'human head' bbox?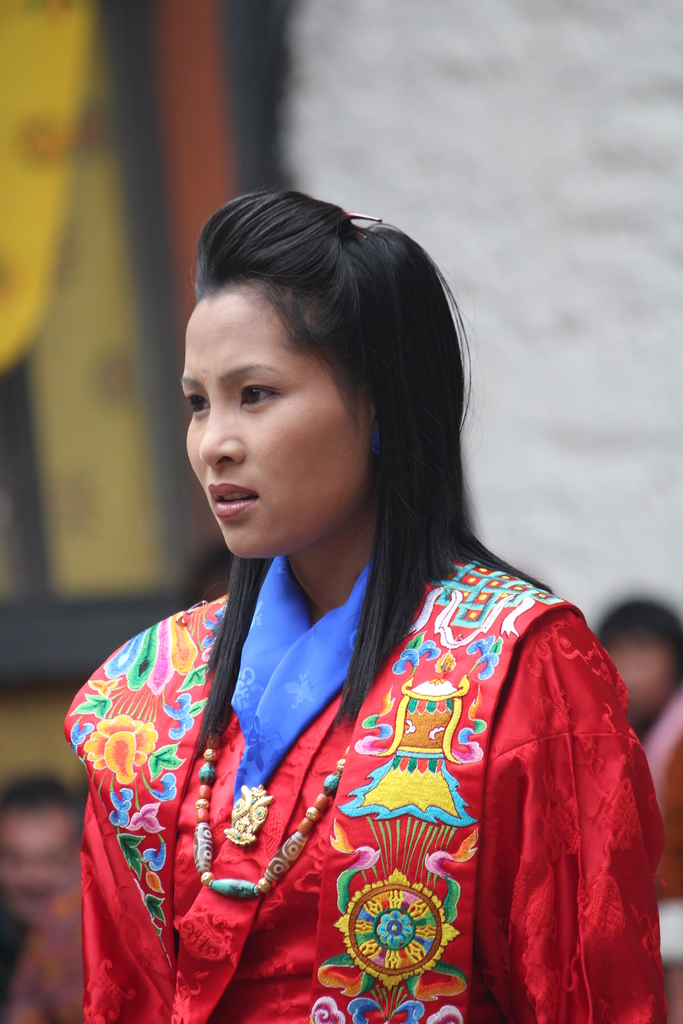
box(597, 603, 682, 715)
